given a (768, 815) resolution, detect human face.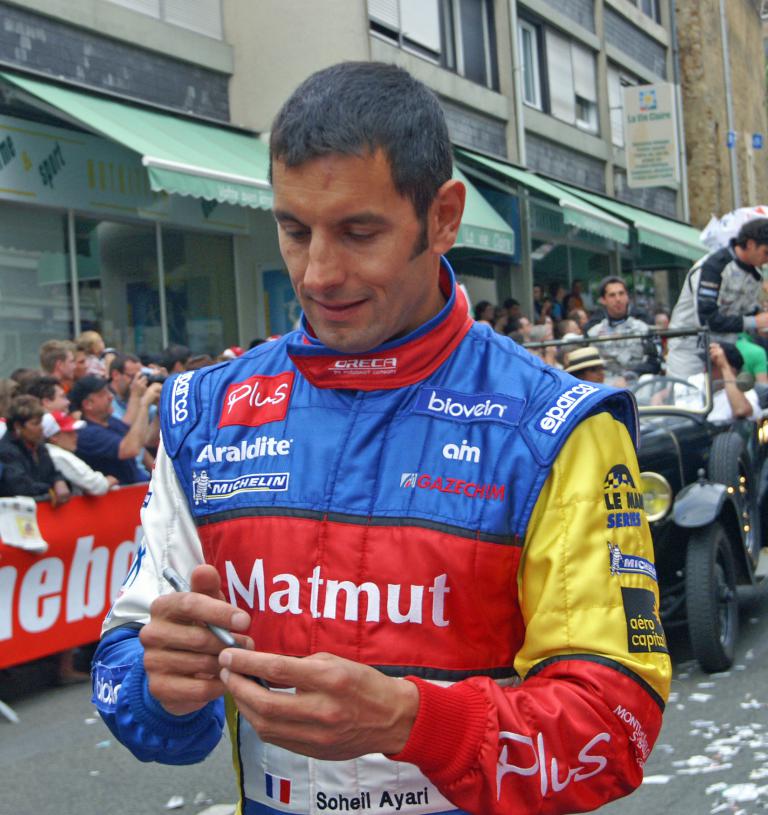
(left=30, top=414, right=43, bottom=435).
